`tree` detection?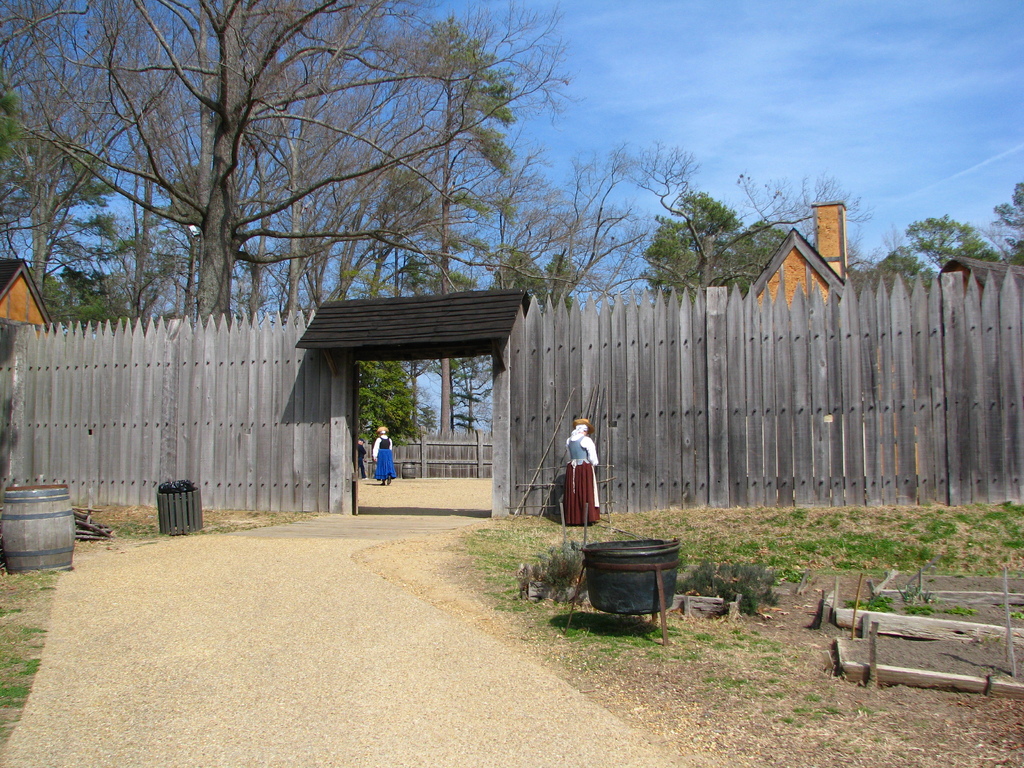
select_region(0, 0, 657, 329)
